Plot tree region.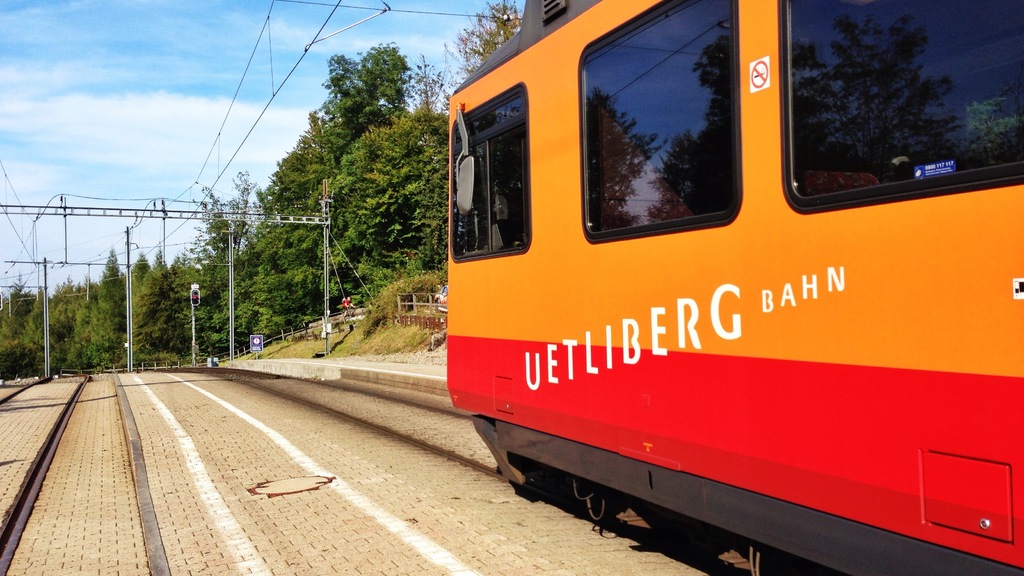
Plotted at 436:0:529:104.
